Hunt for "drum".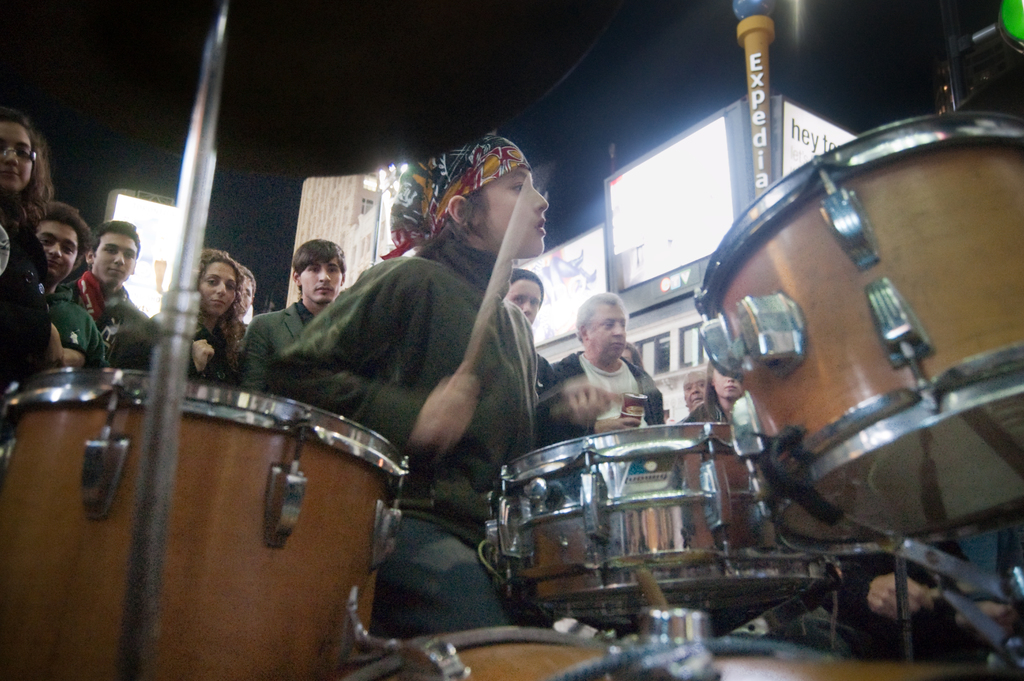
Hunted down at Rect(690, 110, 1023, 561).
